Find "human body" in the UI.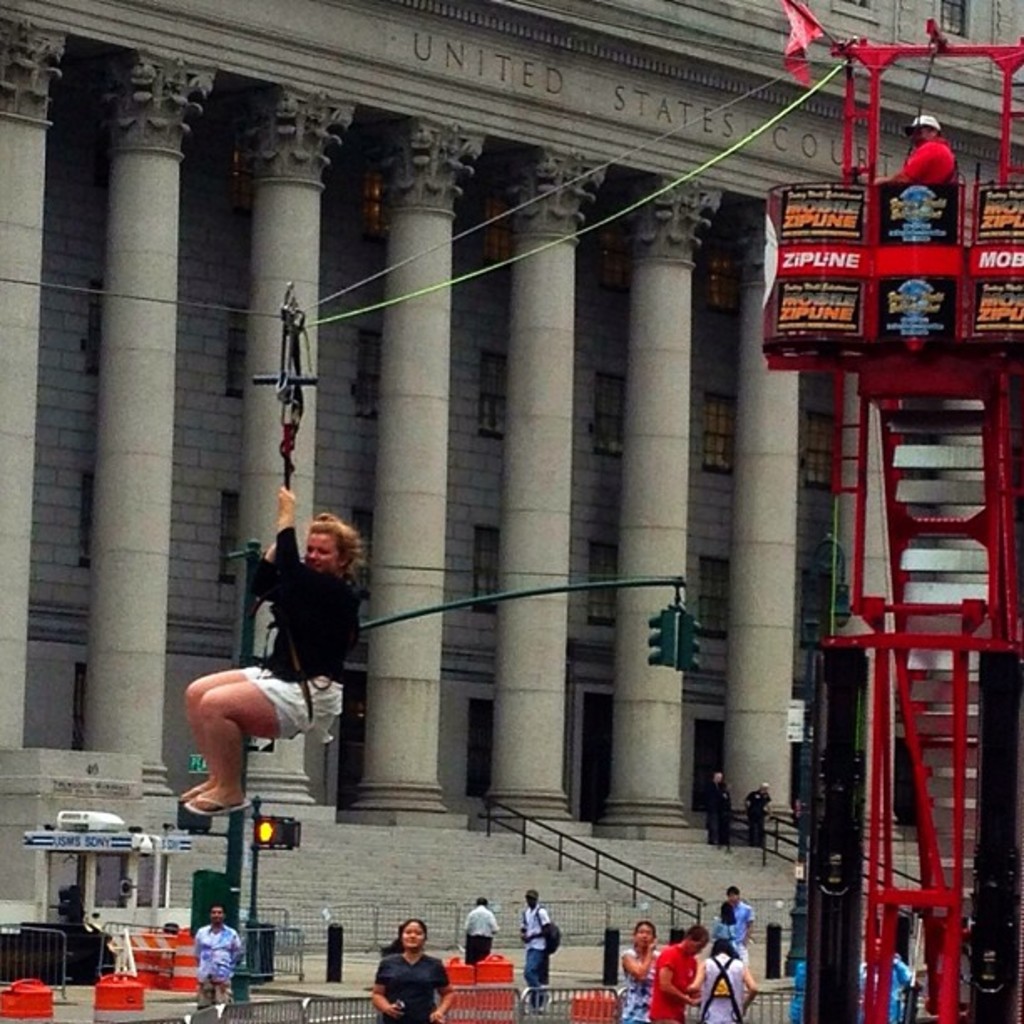
UI element at crop(698, 939, 751, 1022).
